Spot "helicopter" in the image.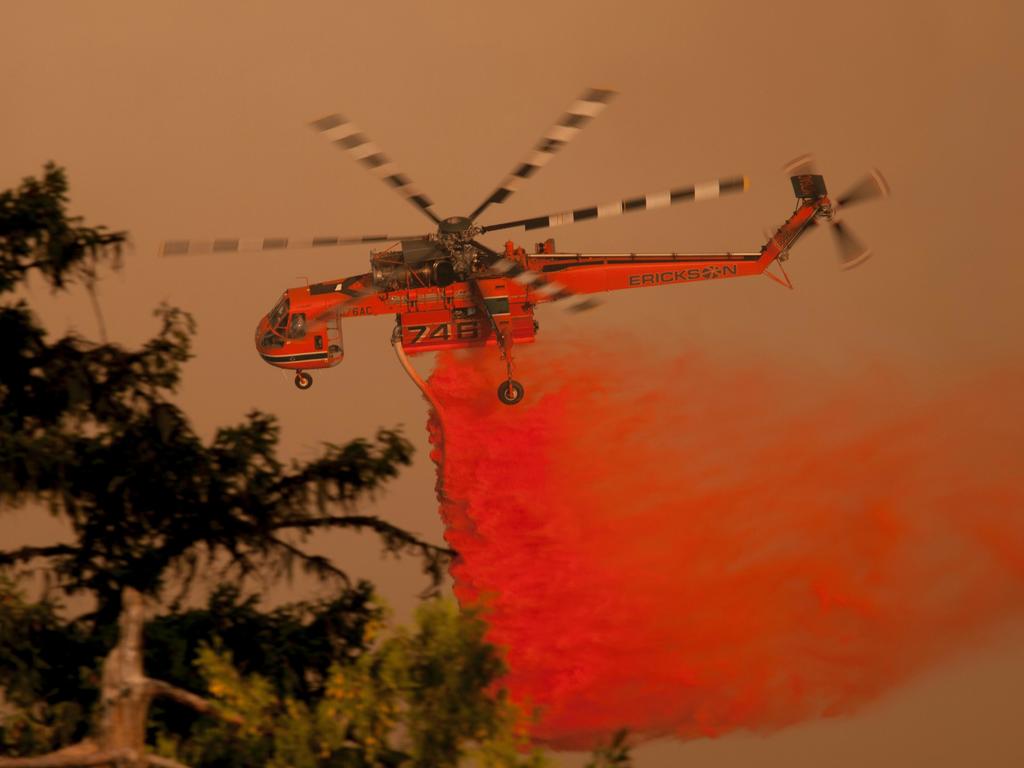
"helicopter" found at 202 94 876 407.
